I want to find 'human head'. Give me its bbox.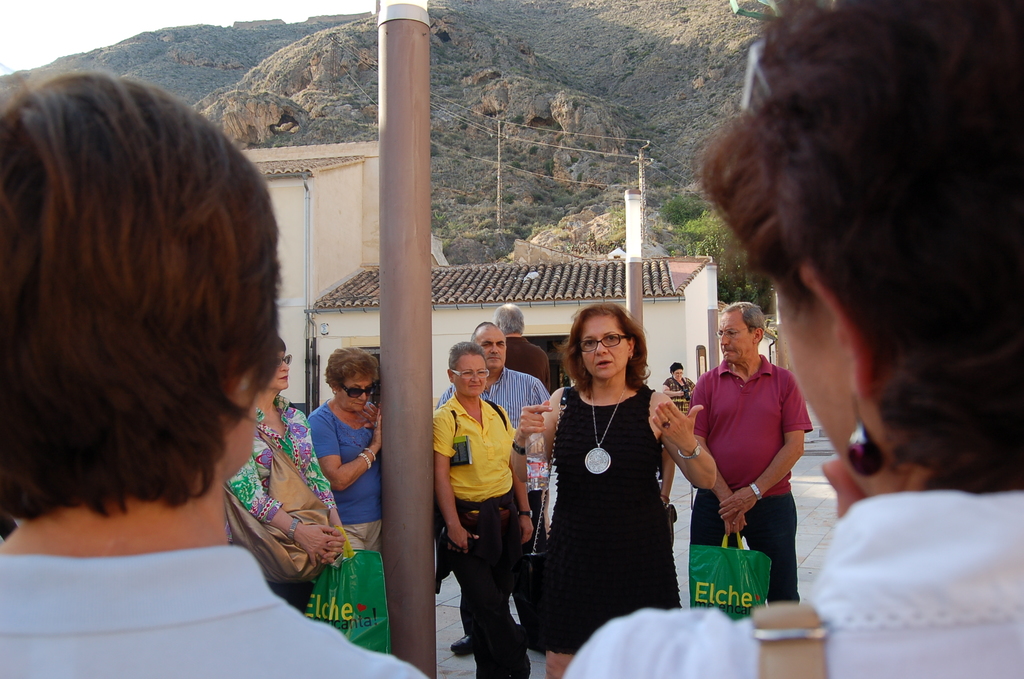
(471, 325, 509, 369).
